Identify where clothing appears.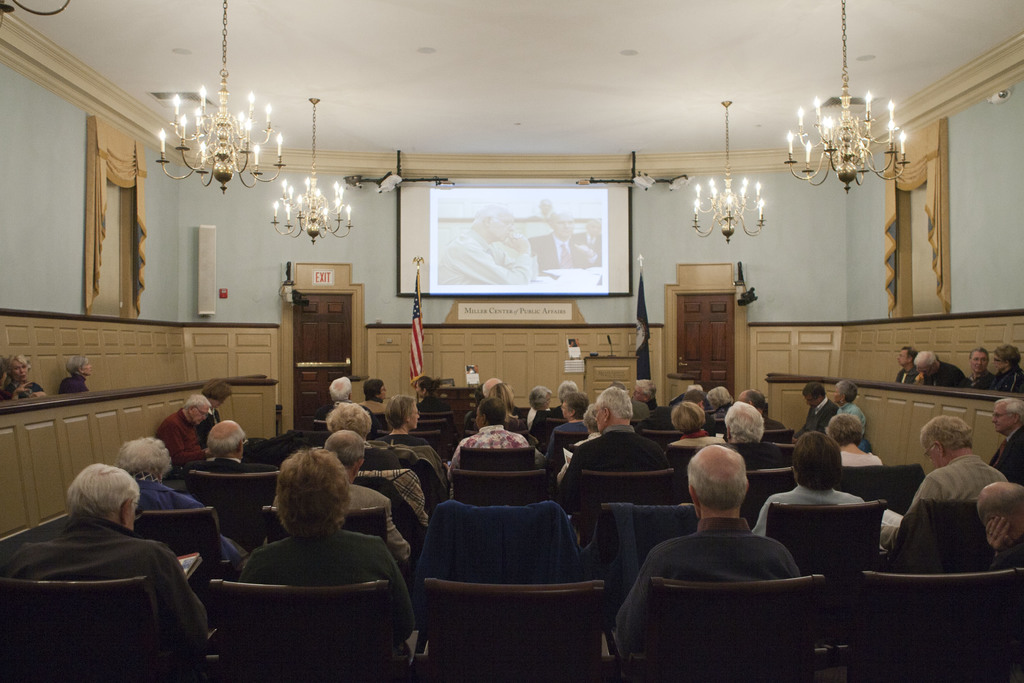
Appears at x1=60, y1=366, x2=89, y2=394.
